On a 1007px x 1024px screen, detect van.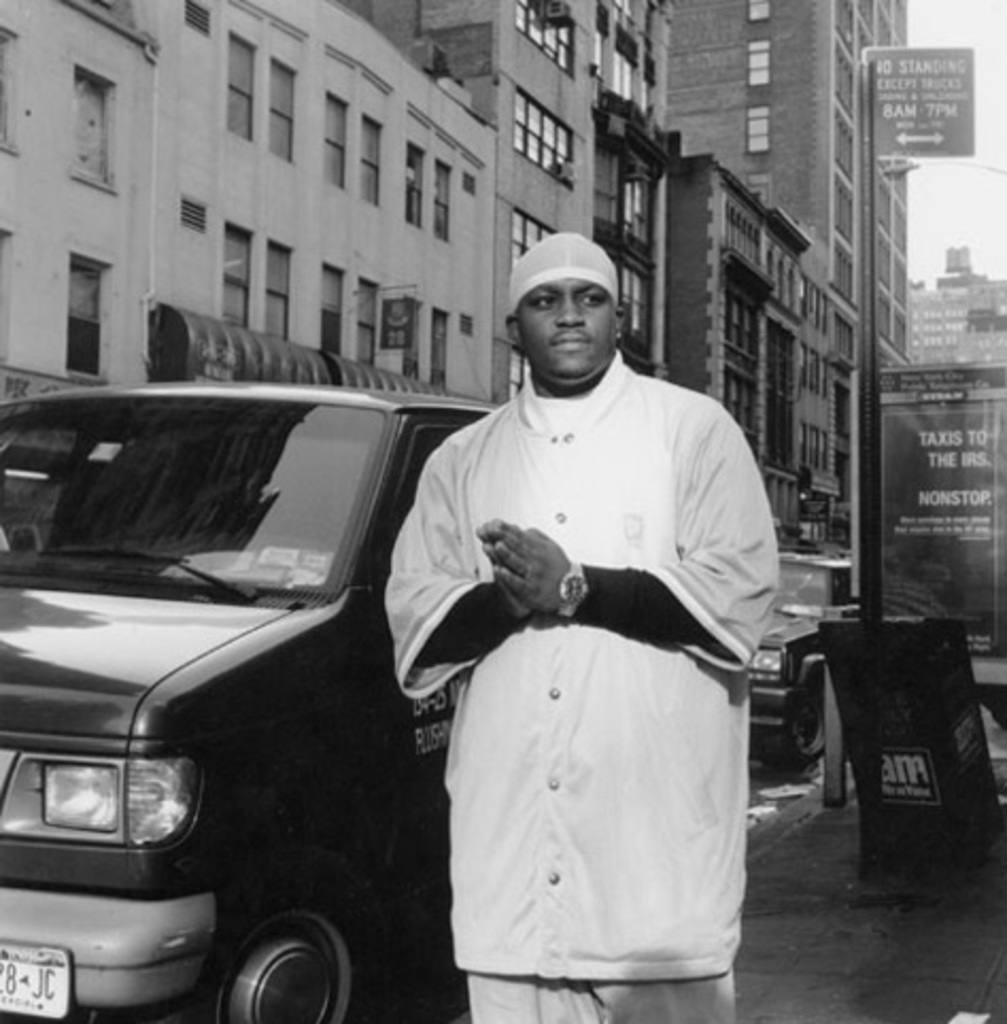
(left=0, top=376, right=495, bottom=1022).
